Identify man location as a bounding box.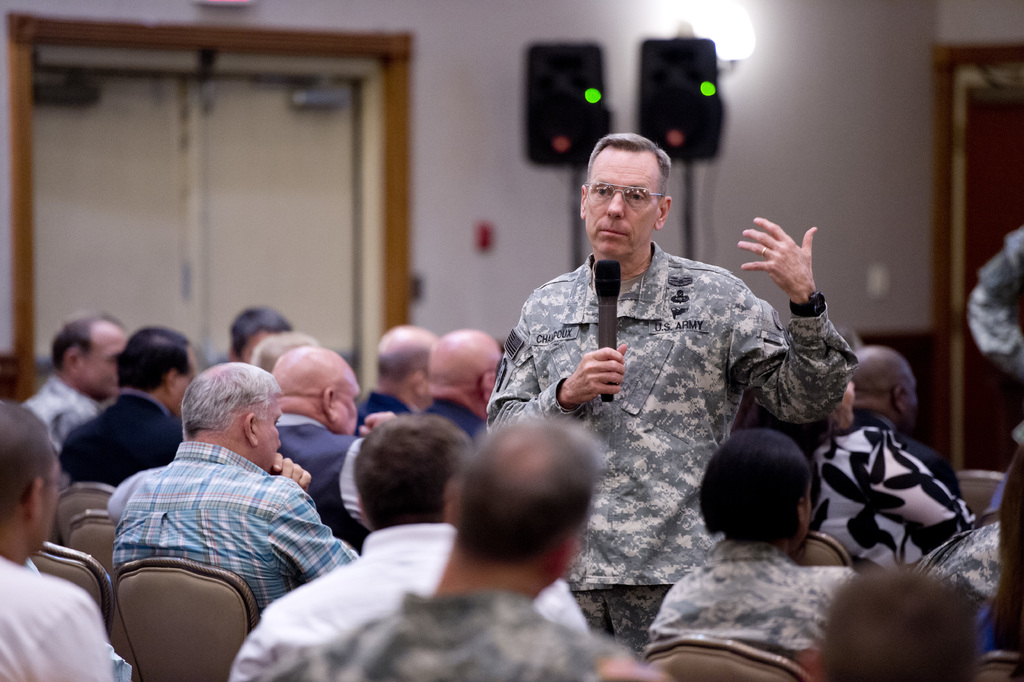
<region>226, 412, 593, 681</region>.
